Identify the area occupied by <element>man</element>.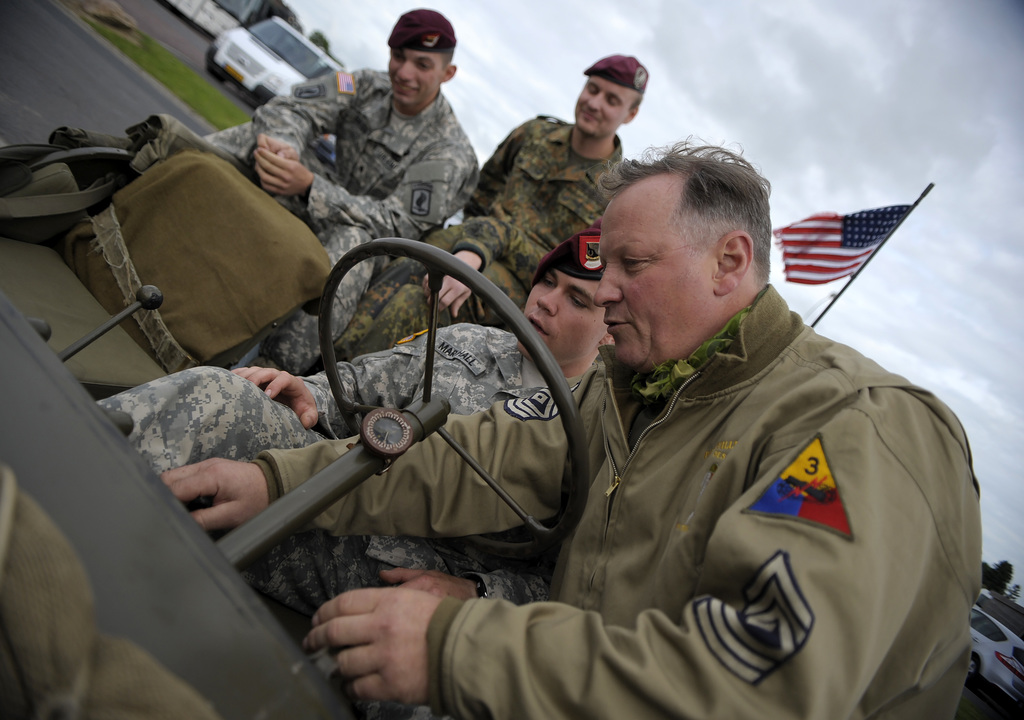
Area: x1=99 y1=238 x2=620 y2=719.
